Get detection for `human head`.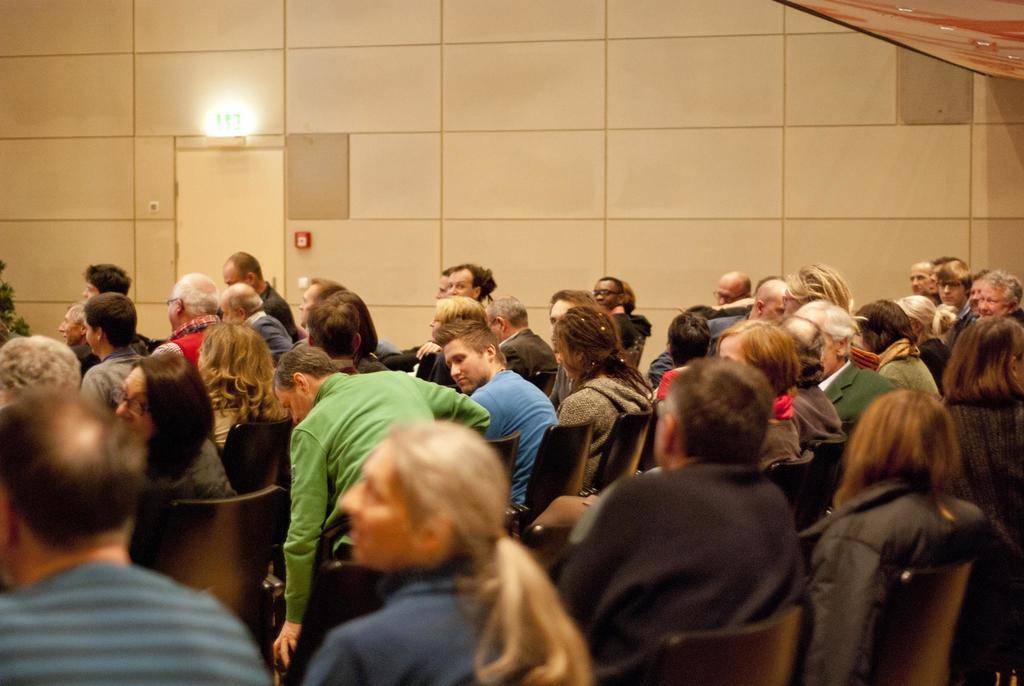
Detection: pyautogui.locateOnScreen(668, 307, 715, 364).
